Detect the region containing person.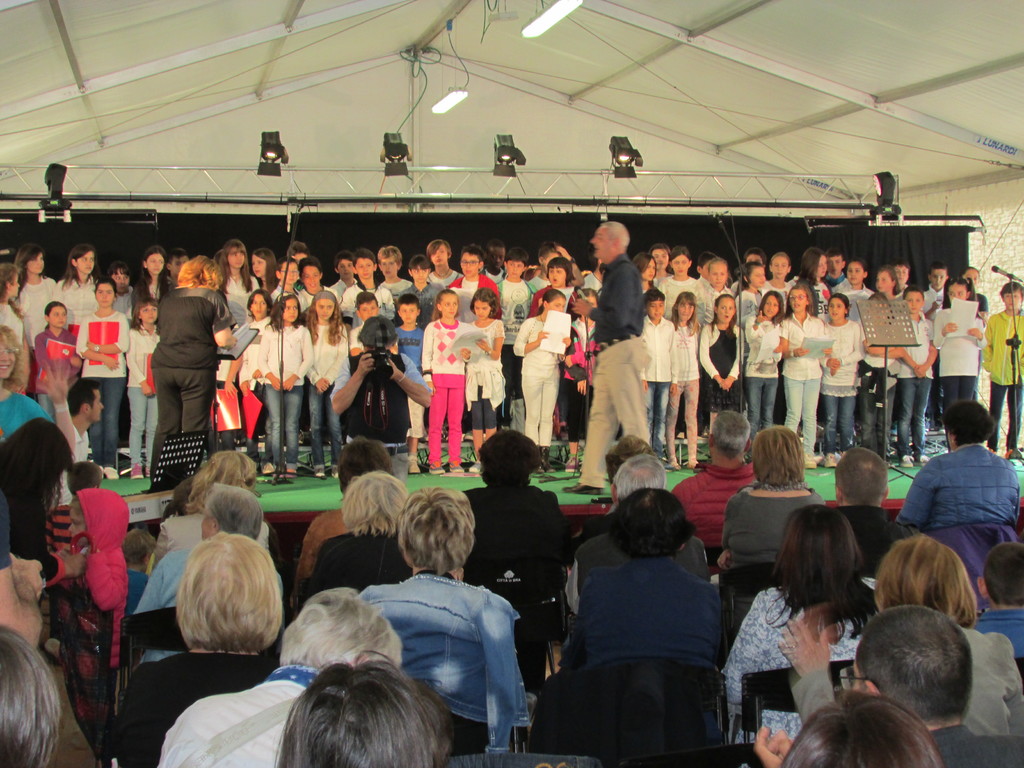
l=667, t=408, r=762, b=545.
